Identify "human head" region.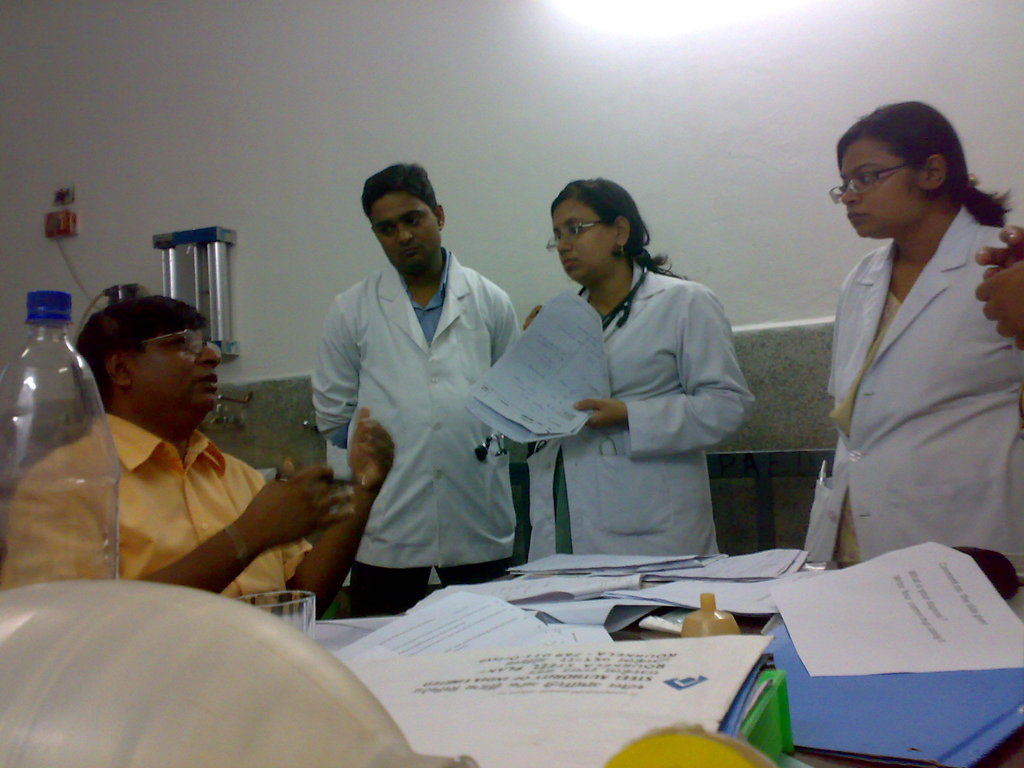
Region: 827 101 988 243.
